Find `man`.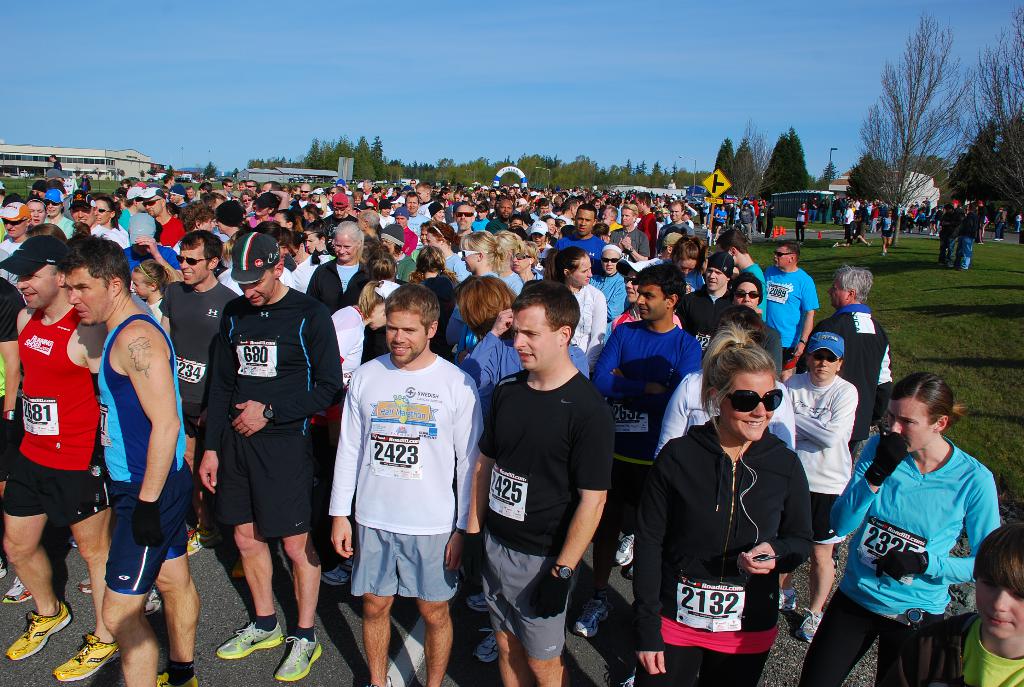
[x1=814, y1=262, x2=916, y2=462].
